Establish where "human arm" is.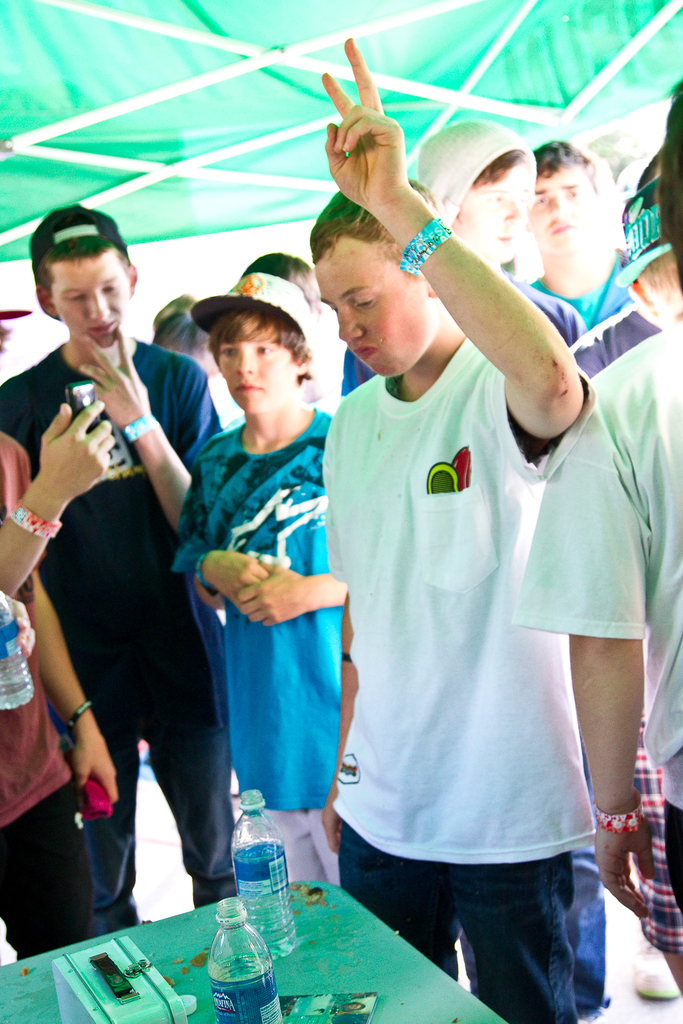
Established at (218, 574, 351, 631).
